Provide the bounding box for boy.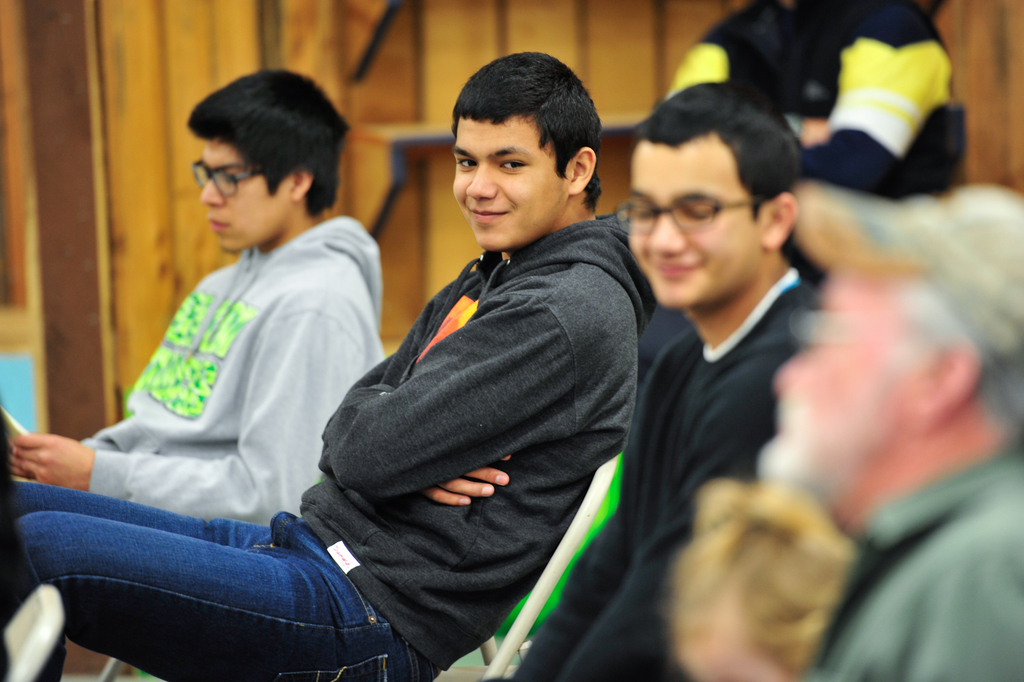
<bbox>505, 78, 828, 681</bbox>.
